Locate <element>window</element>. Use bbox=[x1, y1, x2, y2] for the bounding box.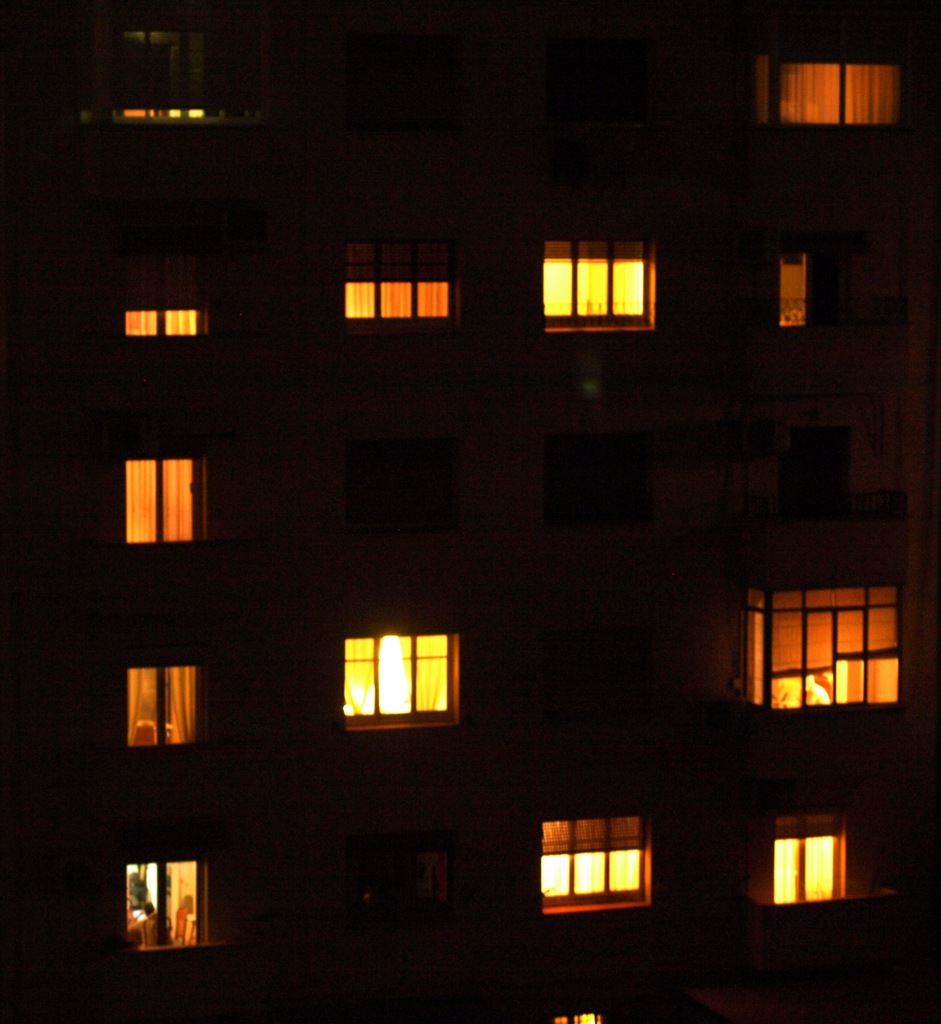
bbox=[122, 449, 214, 554].
